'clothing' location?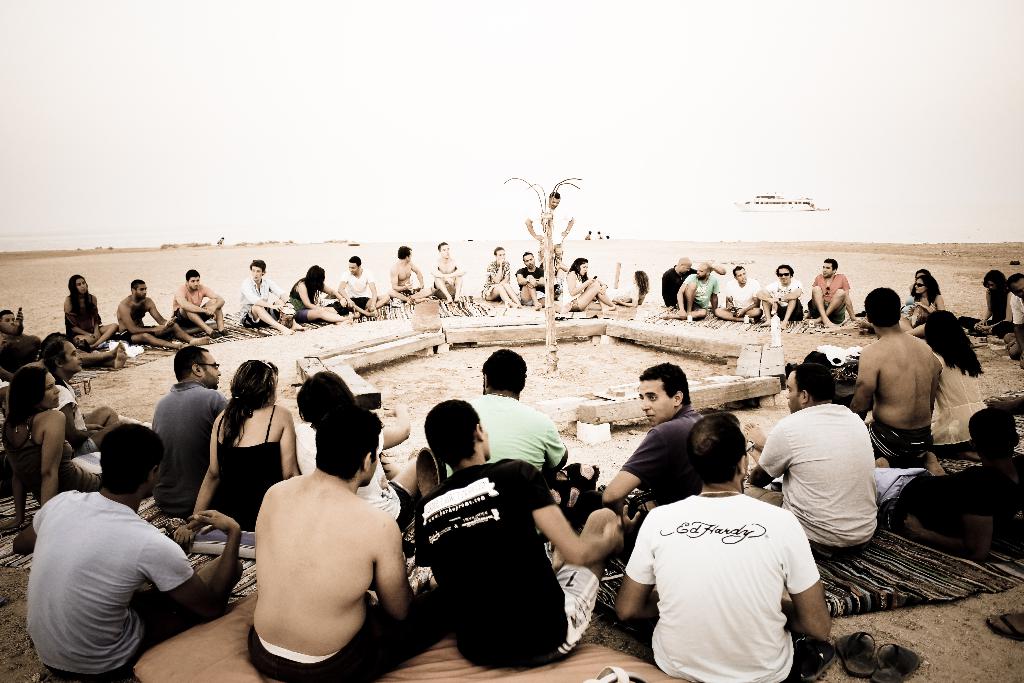
(left=212, top=404, right=289, bottom=543)
